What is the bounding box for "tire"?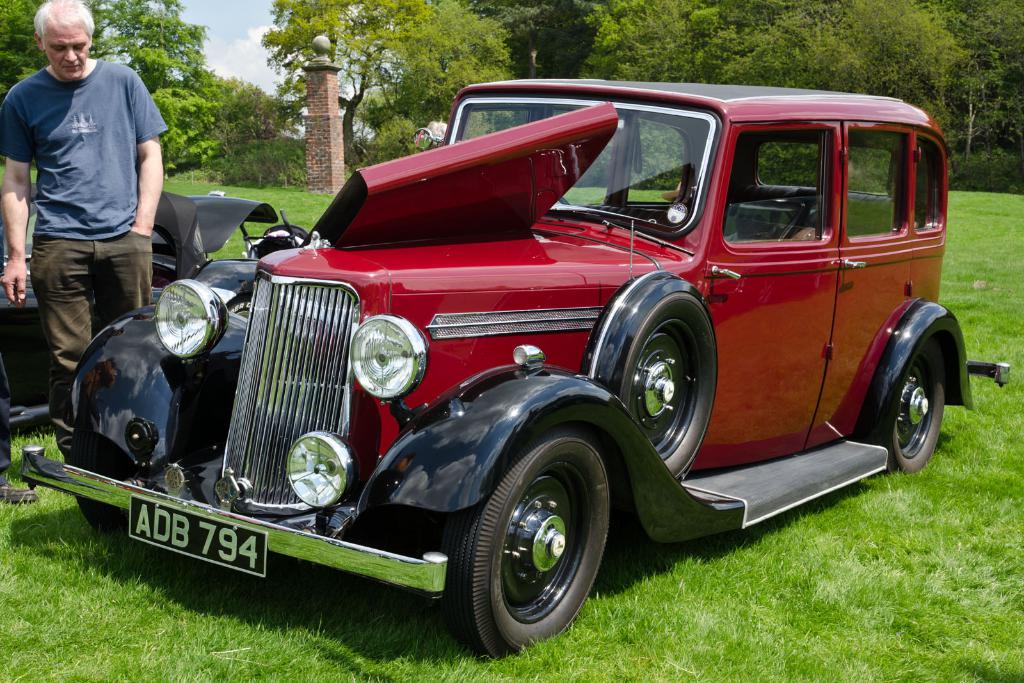
select_region(435, 424, 614, 666).
